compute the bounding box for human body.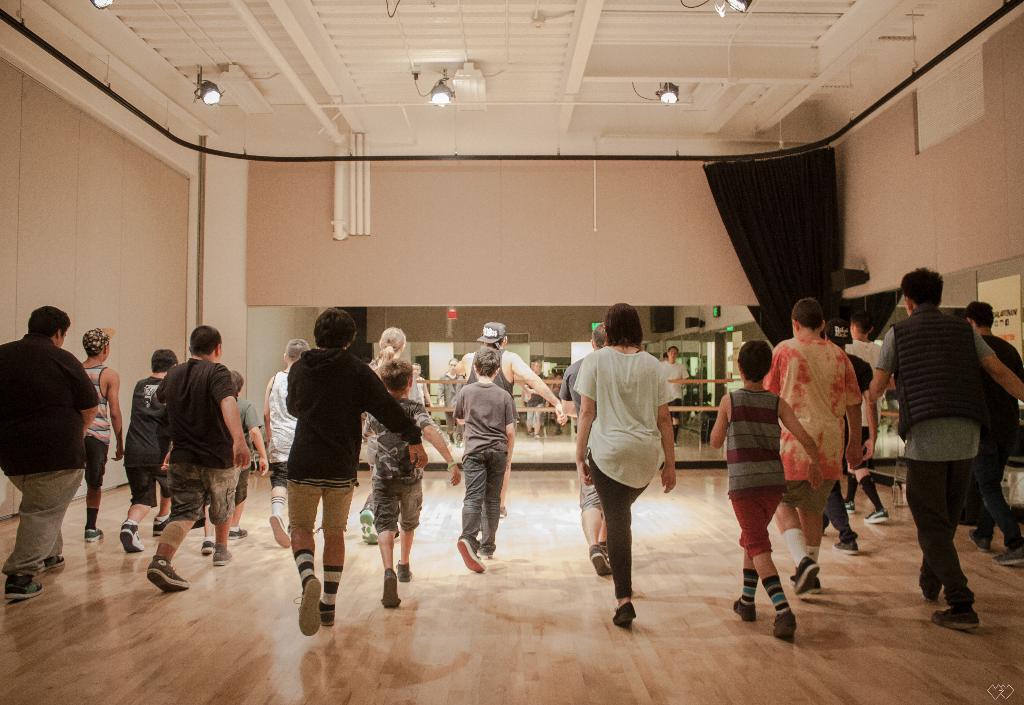
767, 336, 865, 597.
